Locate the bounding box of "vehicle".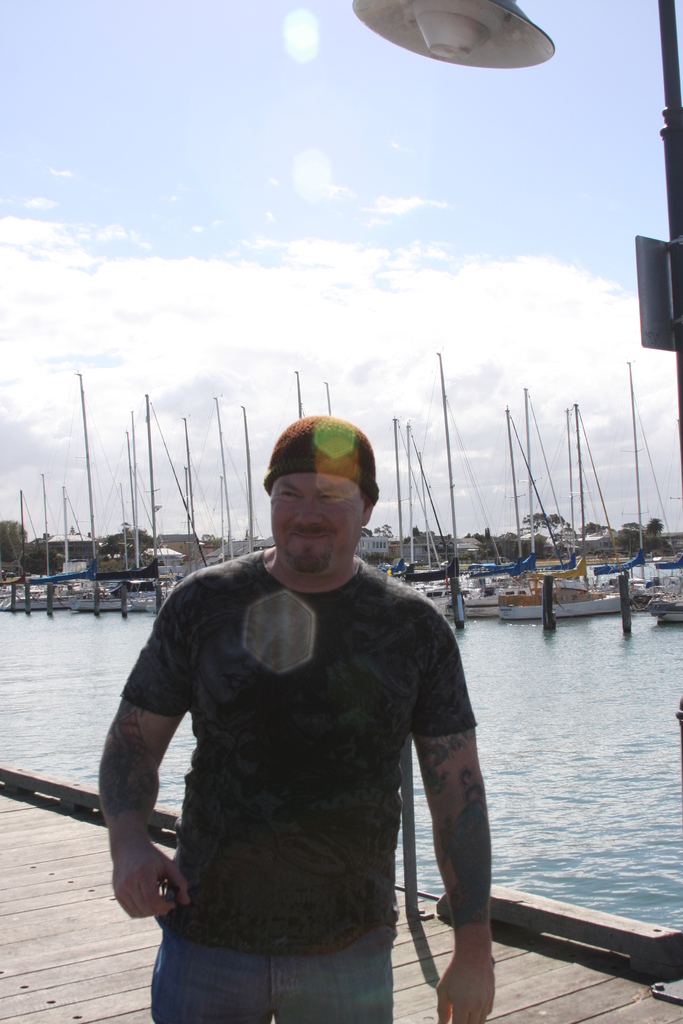
Bounding box: 650/600/682/630.
